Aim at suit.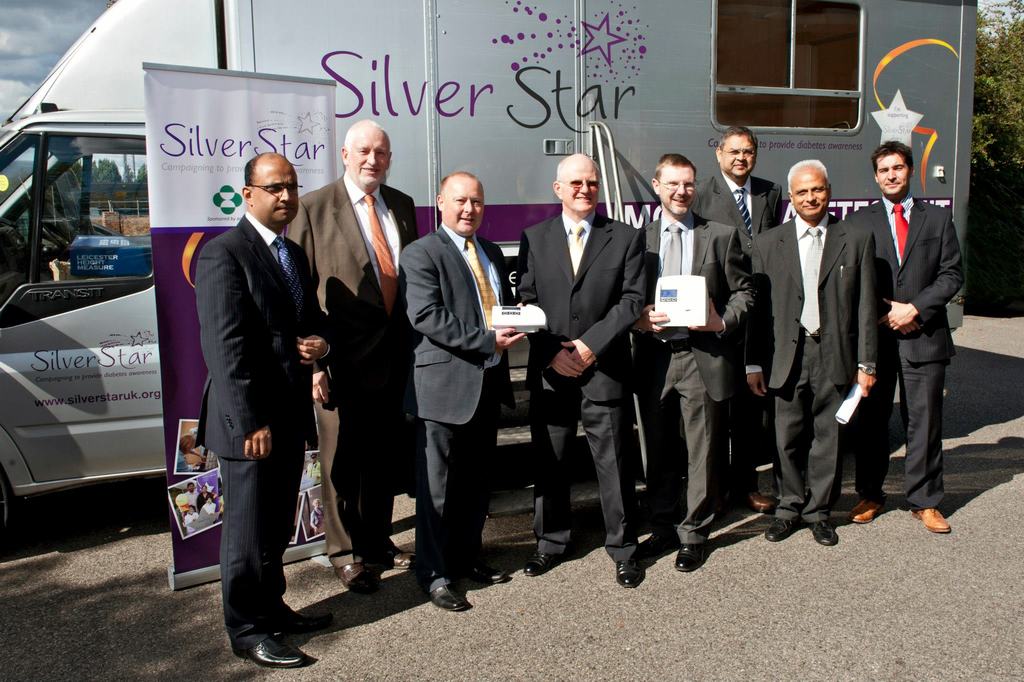
Aimed at pyautogui.locateOnScreen(196, 212, 340, 656).
